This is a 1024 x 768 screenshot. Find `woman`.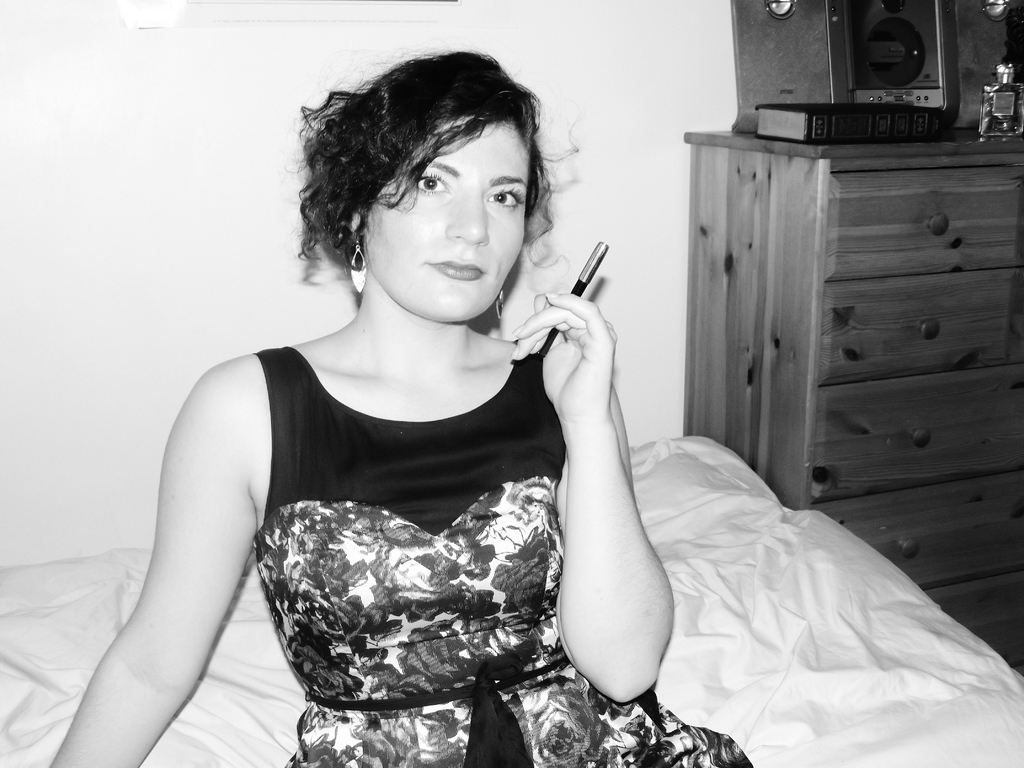
Bounding box: <box>44,42,757,767</box>.
